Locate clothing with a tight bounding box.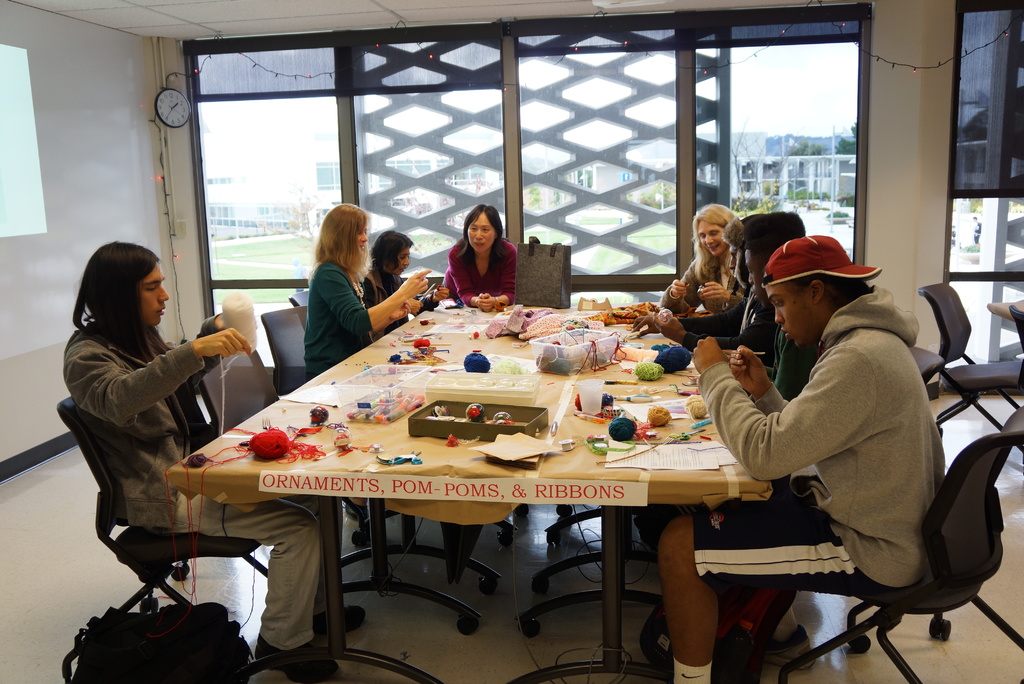
(x1=687, y1=328, x2=820, y2=506).
